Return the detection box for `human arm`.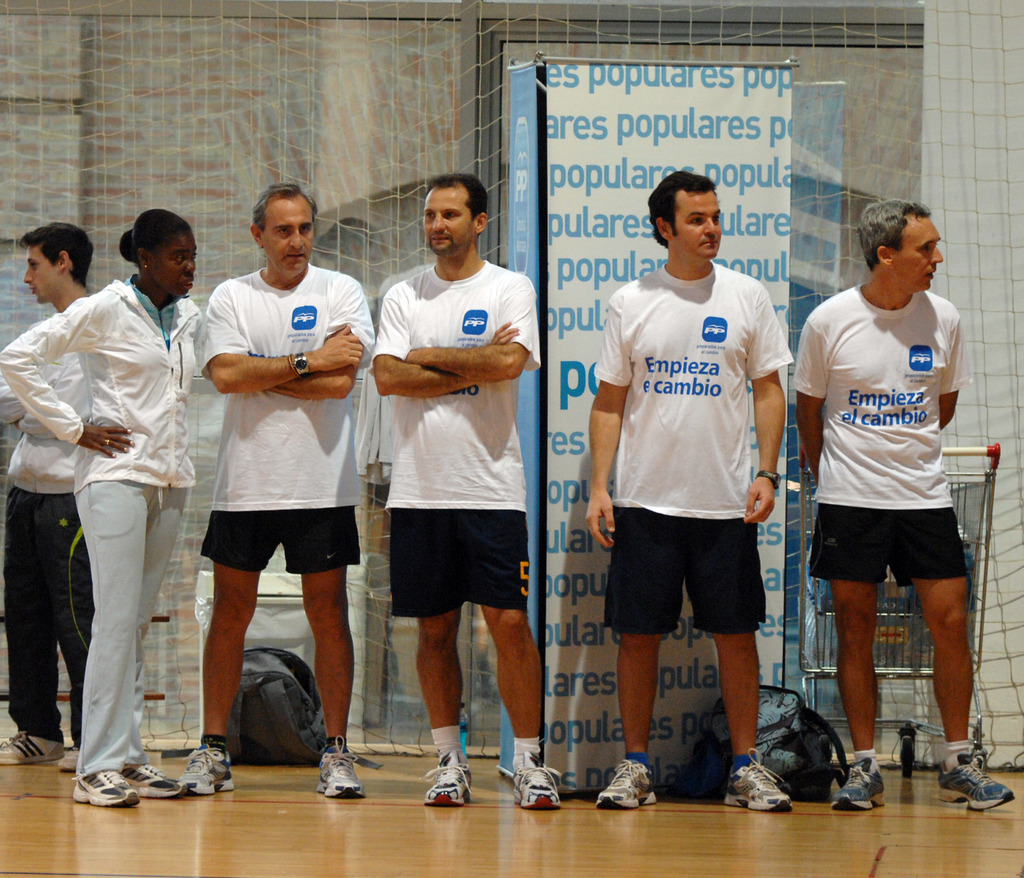
bbox=(369, 275, 527, 412).
